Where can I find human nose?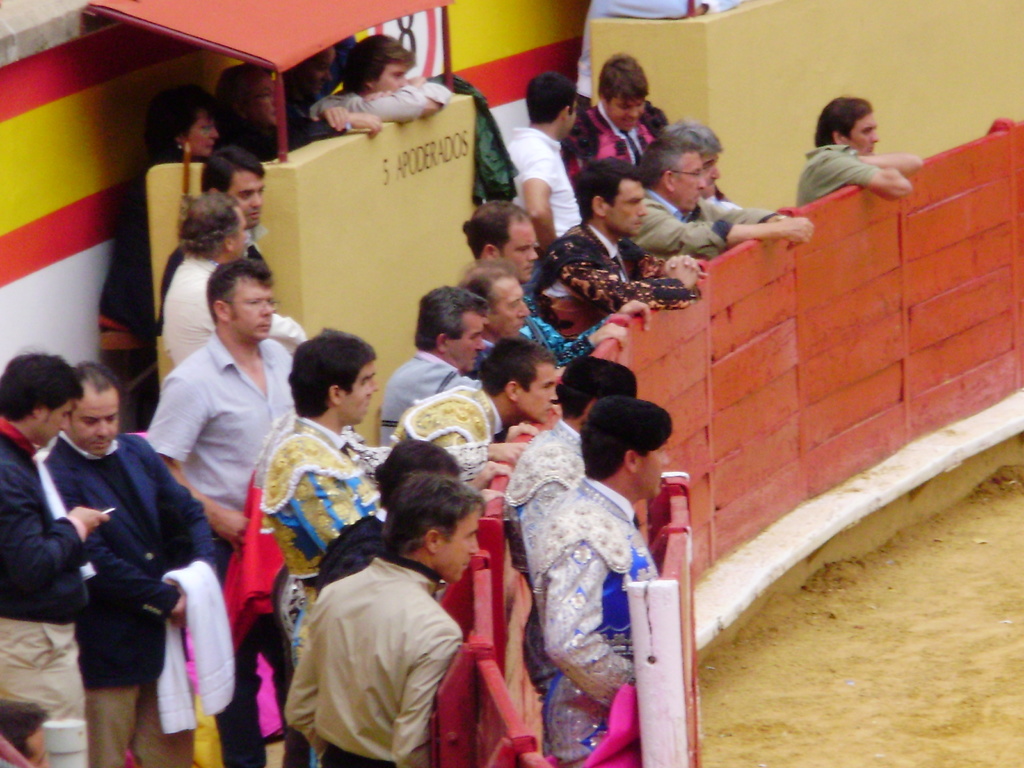
You can find it at detection(628, 104, 643, 118).
